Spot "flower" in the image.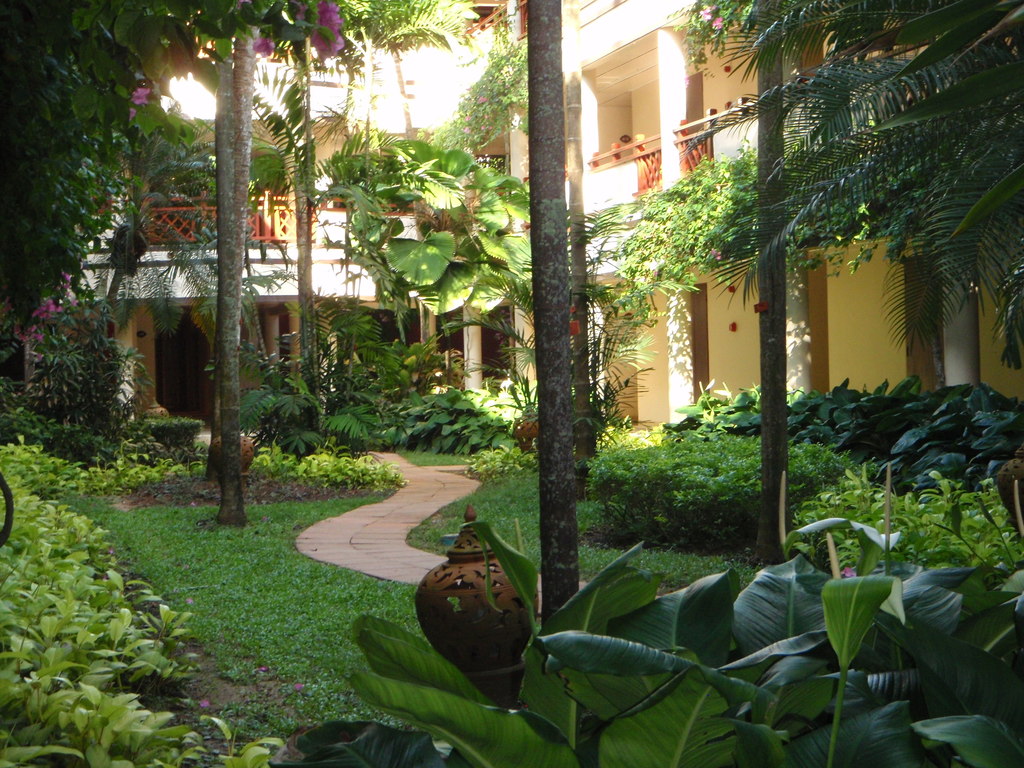
"flower" found at box=[186, 597, 193, 604].
